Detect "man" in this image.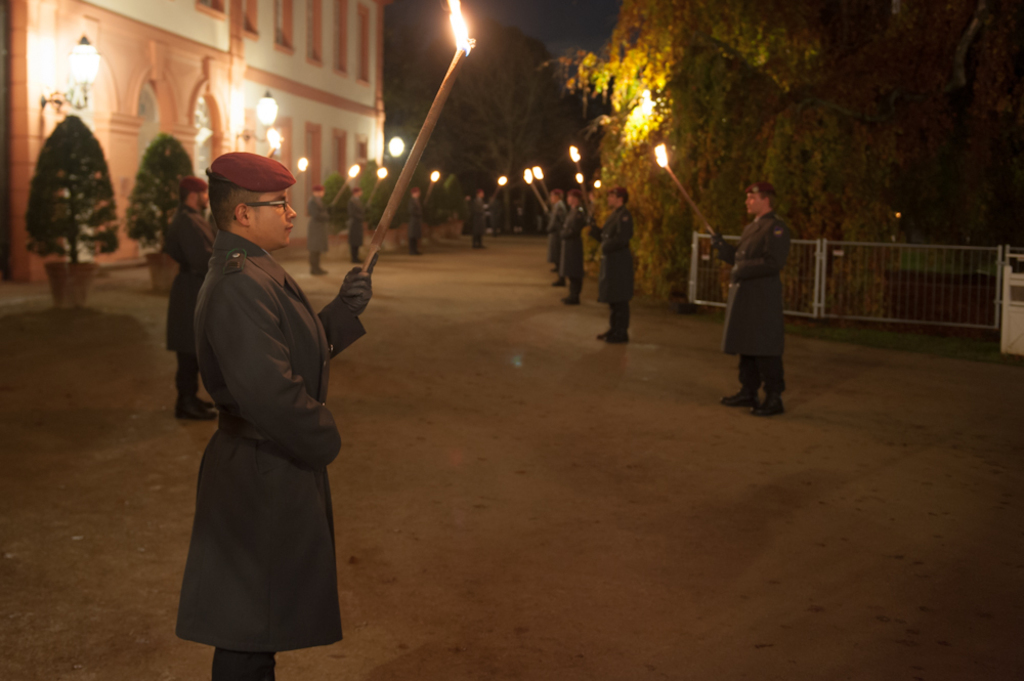
Detection: BBox(174, 153, 378, 680).
